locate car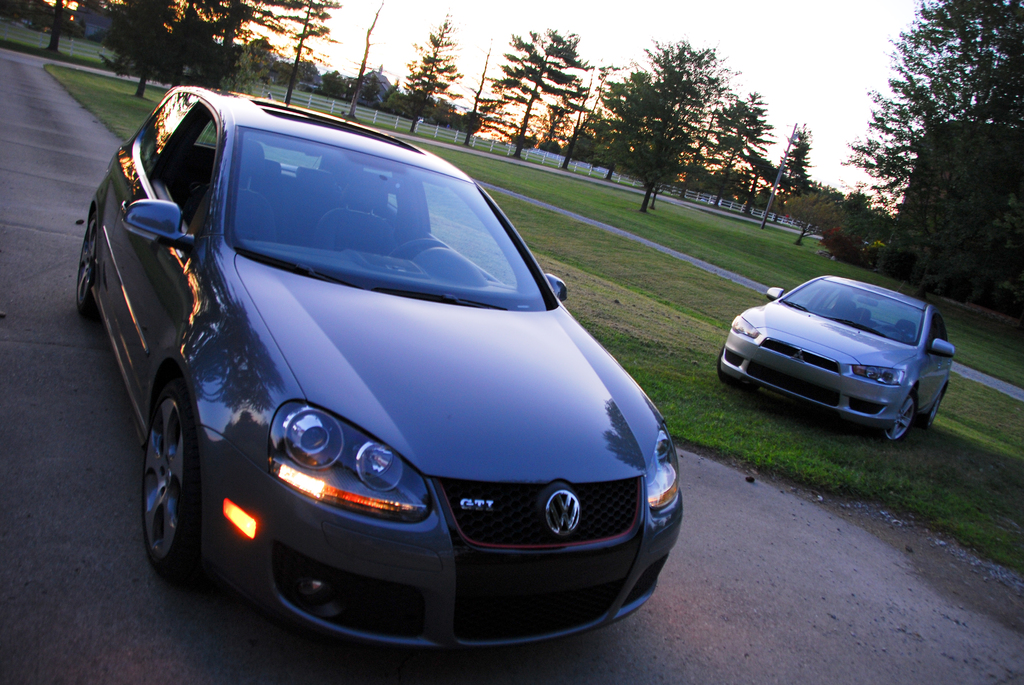
719,271,953,439
